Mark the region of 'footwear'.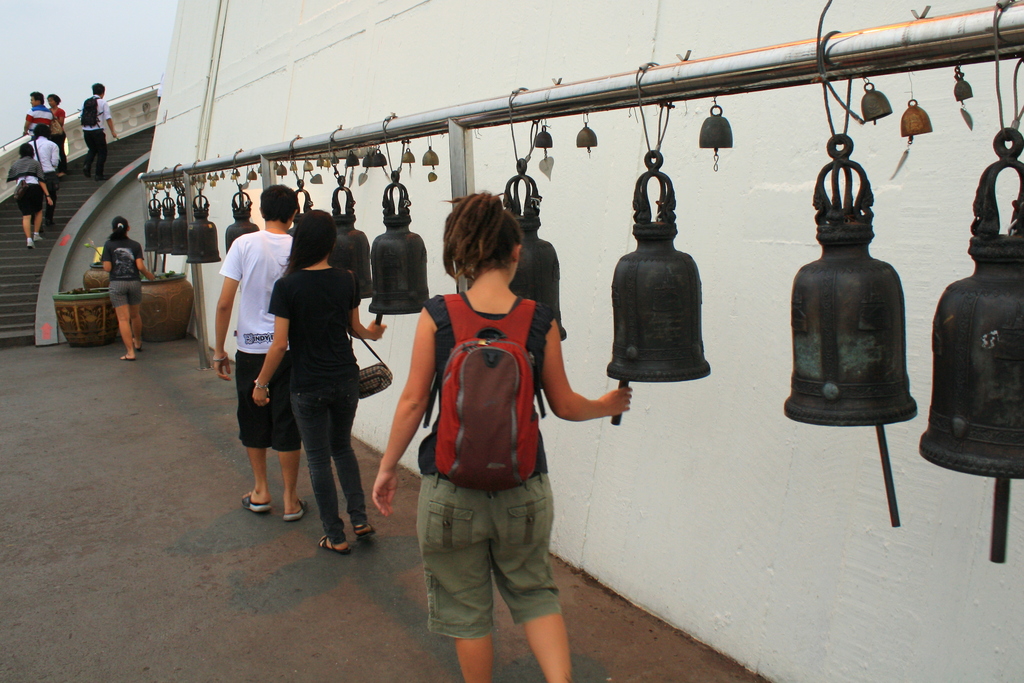
Region: rect(316, 531, 351, 556).
